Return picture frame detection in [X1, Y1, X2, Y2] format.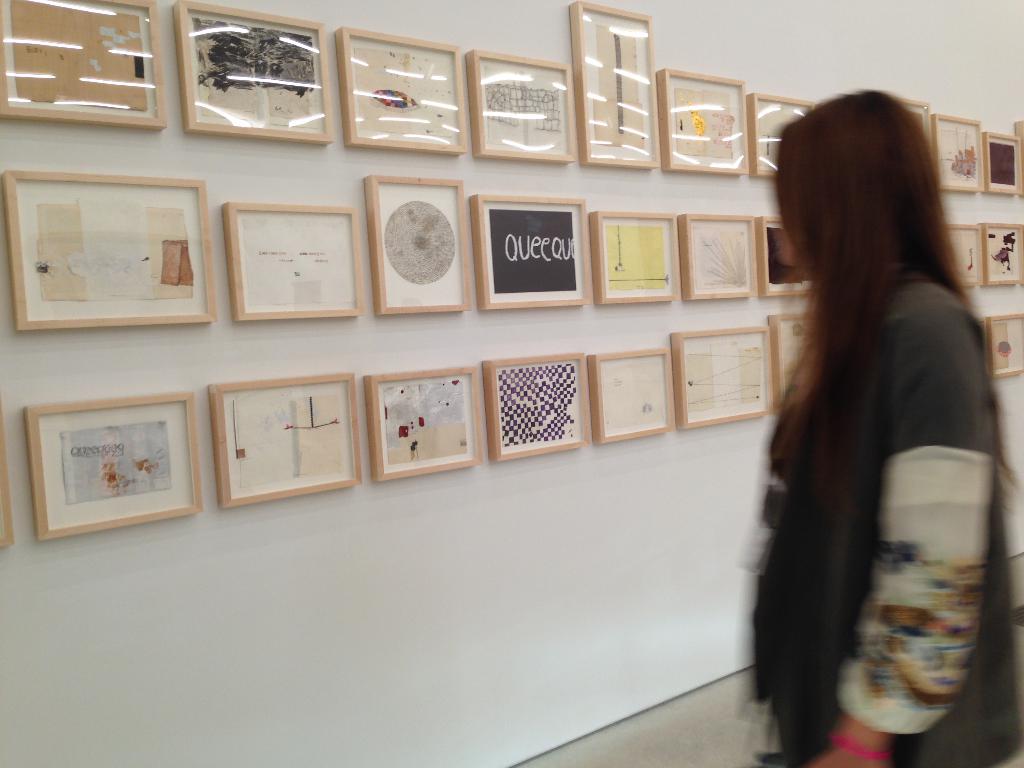
[474, 48, 572, 159].
